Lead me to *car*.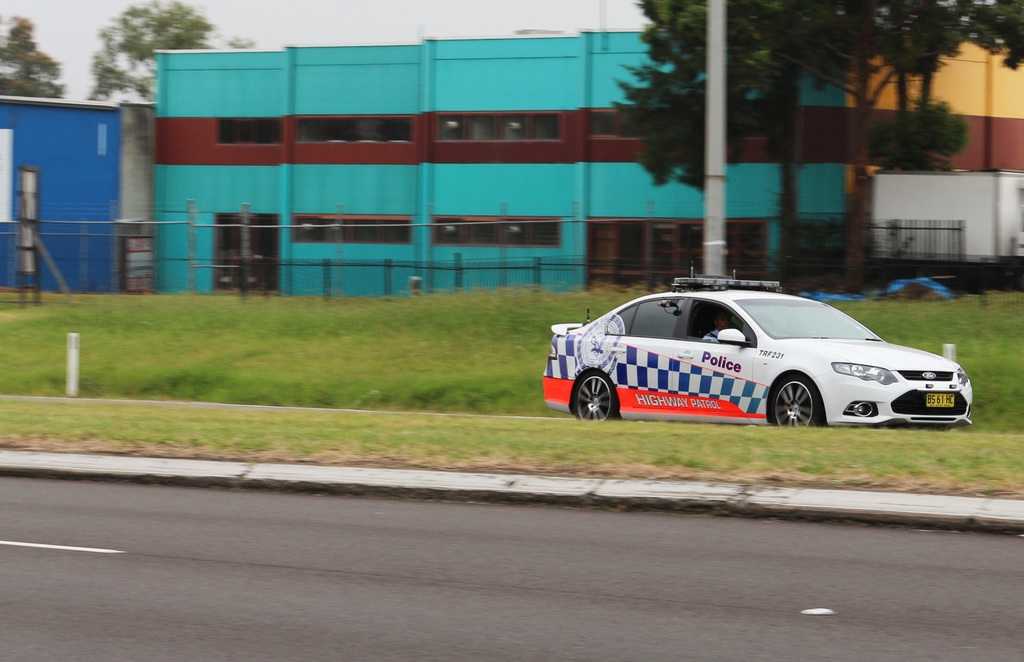
Lead to (x1=529, y1=277, x2=971, y2=435).
